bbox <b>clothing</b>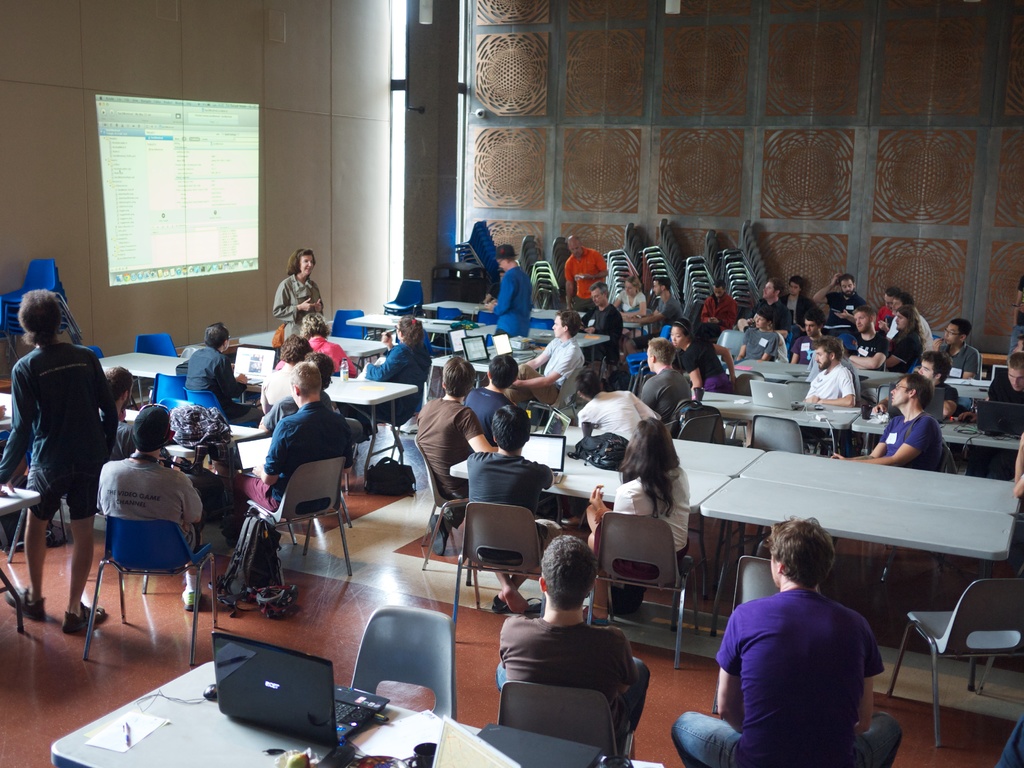
left=308, top=338, right=353, bottom=381
